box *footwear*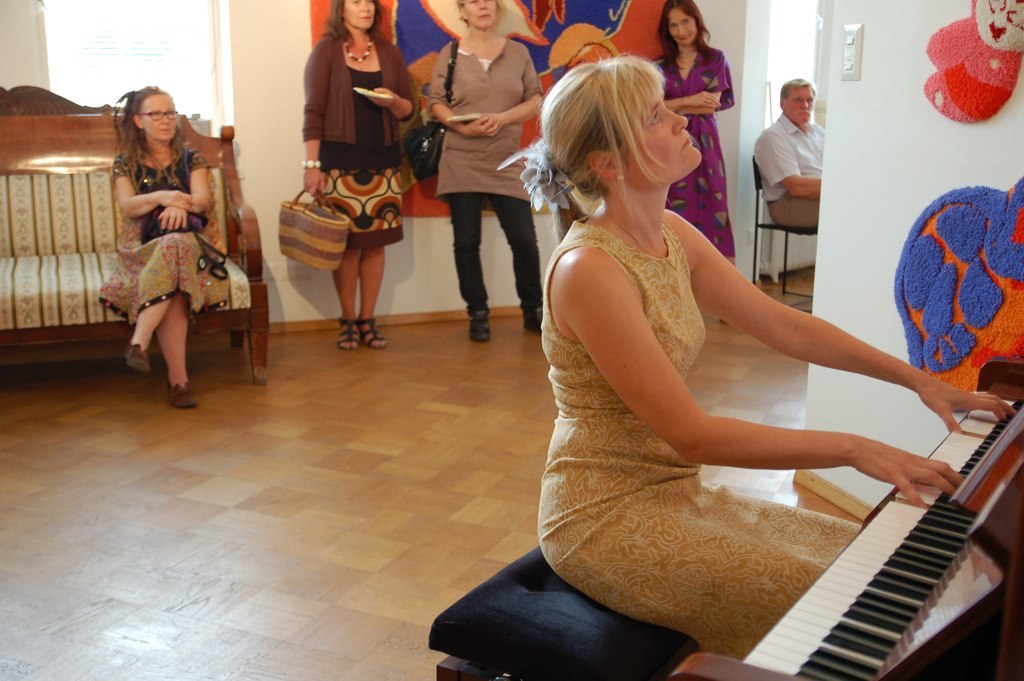
(x1=166, y1=381, x2=196, y2=408)
